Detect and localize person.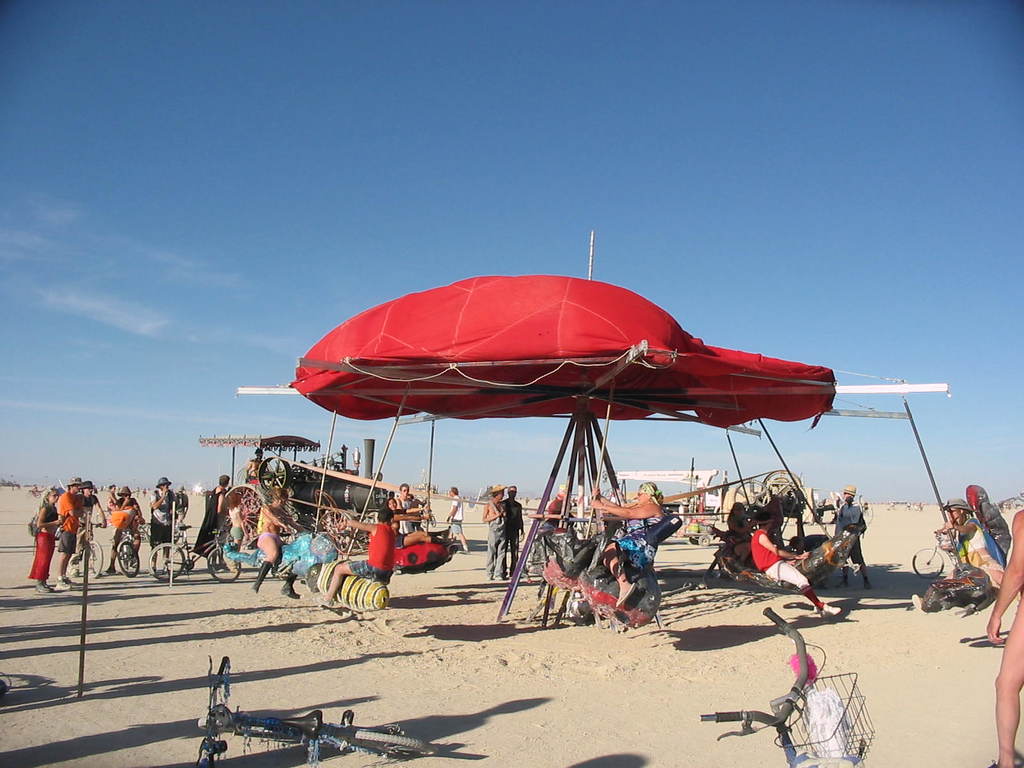
Localized at crop(501, 482, 525, 580).
